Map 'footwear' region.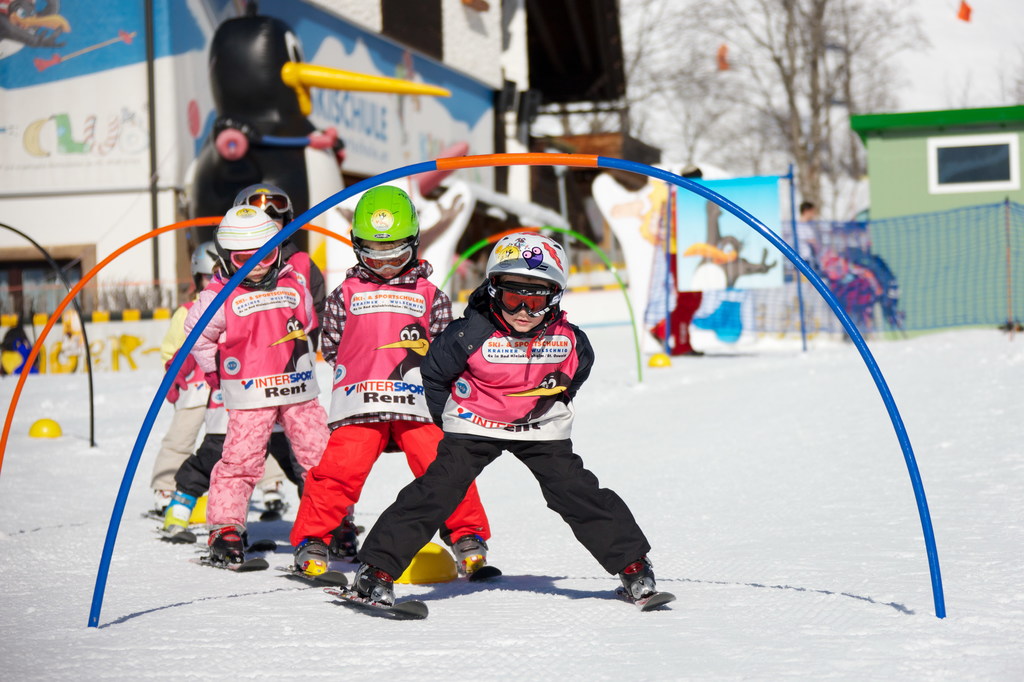
Mapped to box(333, 514, 364, 548).
